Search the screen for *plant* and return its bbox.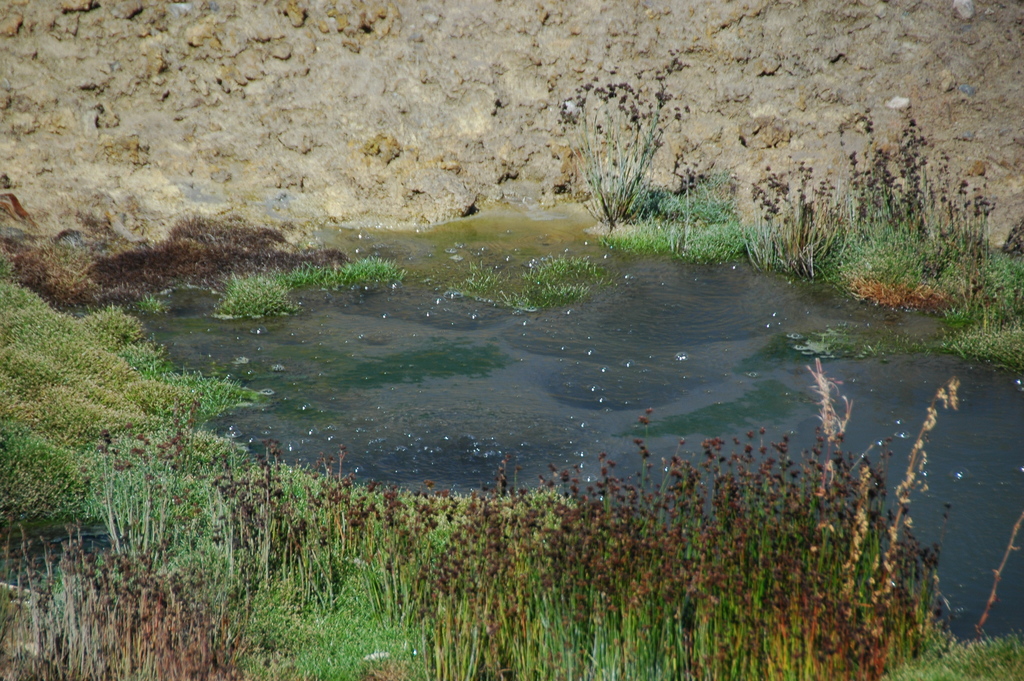
Found: <box>819,305,1023,381</box>.
